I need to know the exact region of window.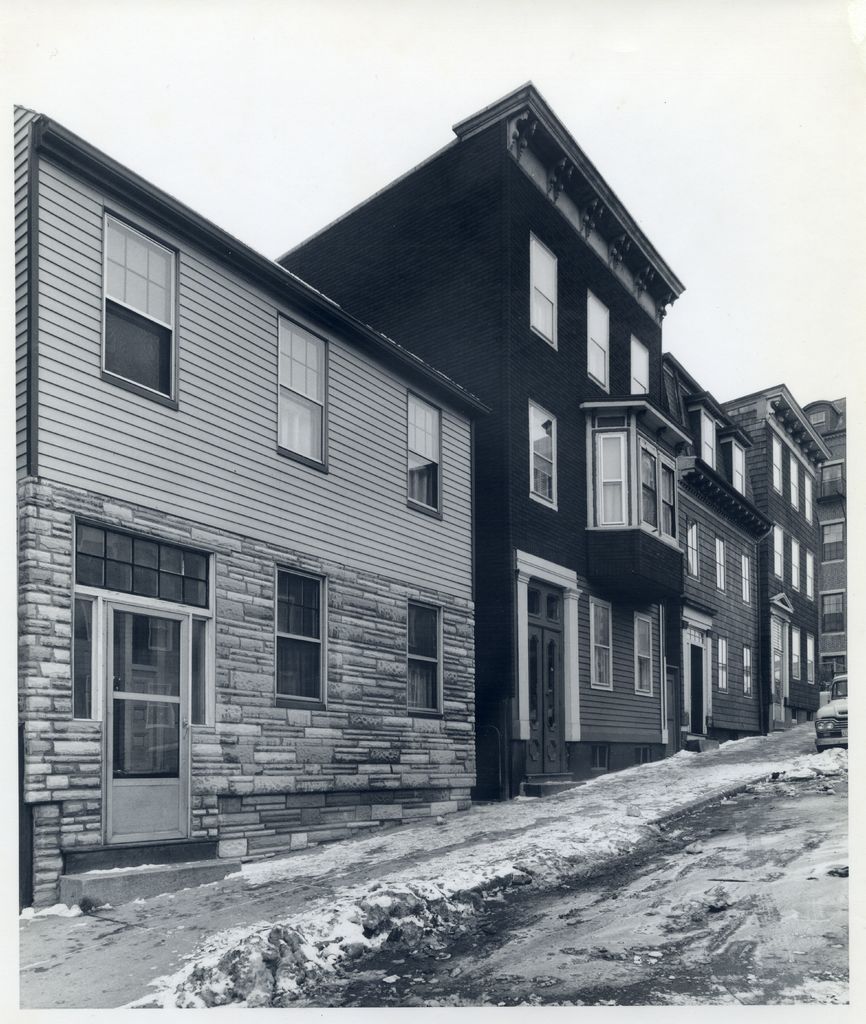
Region: (741,557,755,602).
